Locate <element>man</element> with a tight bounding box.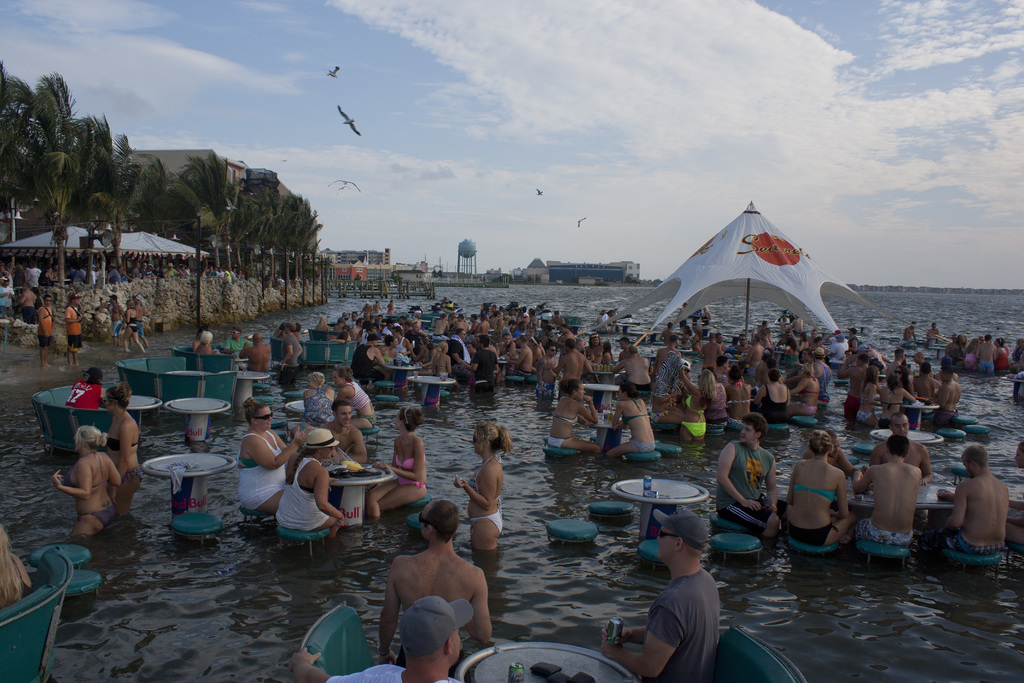
bbox=[346, 333, 391, 383].
